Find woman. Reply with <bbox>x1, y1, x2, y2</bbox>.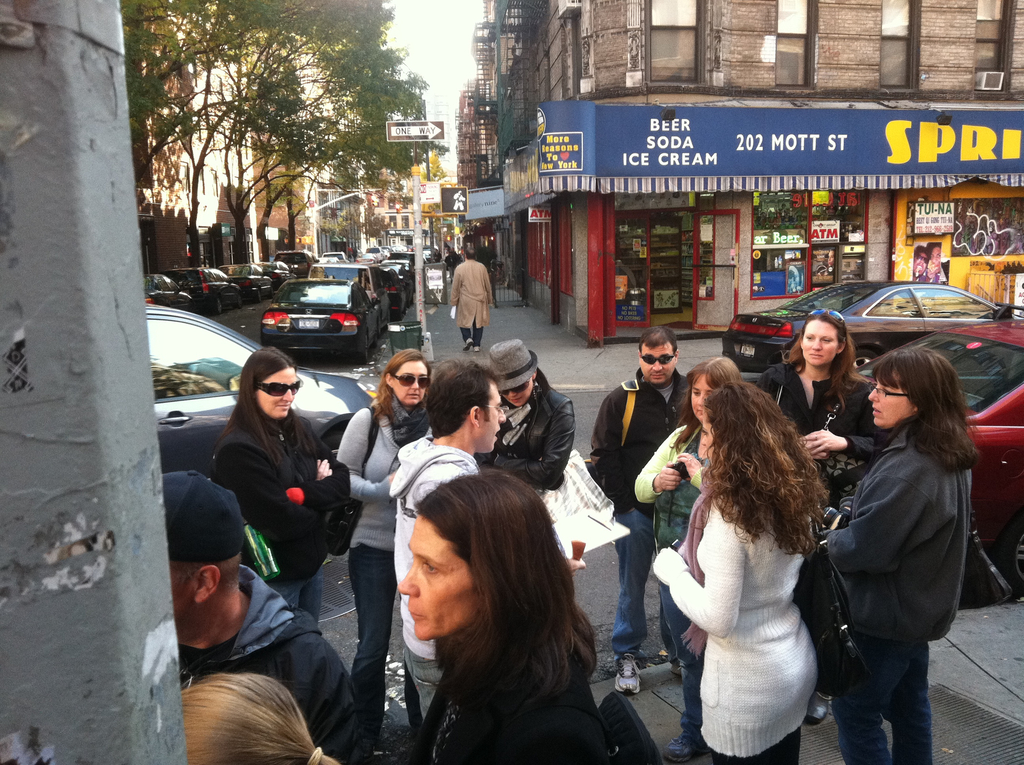
<bbox>332, 346, 435, 759</bbox>.
